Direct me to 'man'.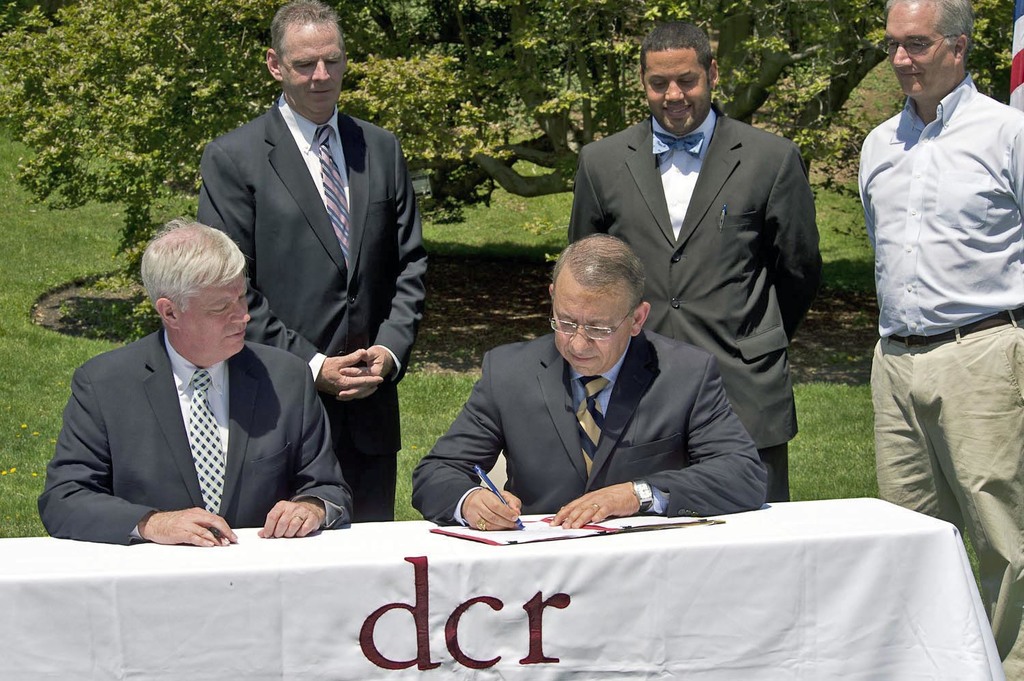
Direction: box=[412, 233, 765, 532].
